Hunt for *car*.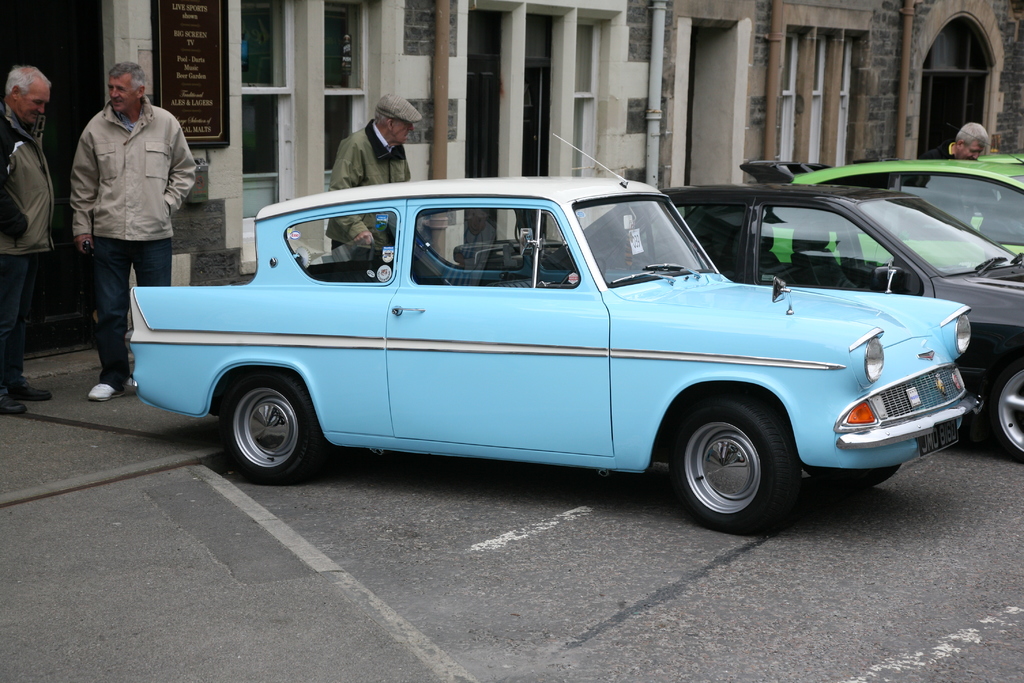
Hunted down at BBox(677, 124, 1023, 262).
